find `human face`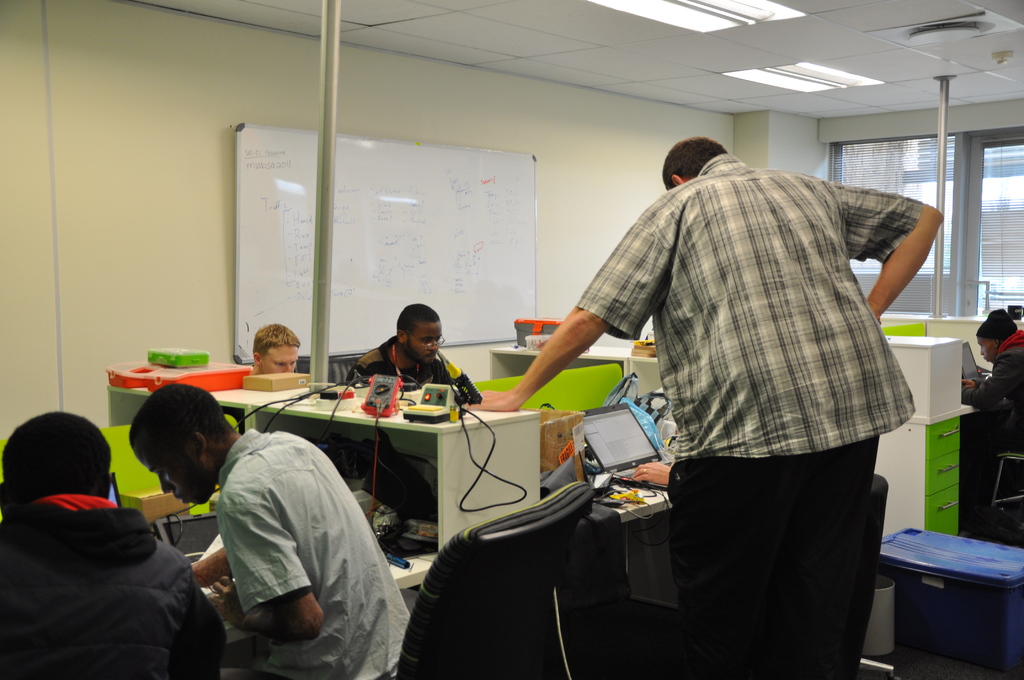
locate(979, 335, 998, 363)
